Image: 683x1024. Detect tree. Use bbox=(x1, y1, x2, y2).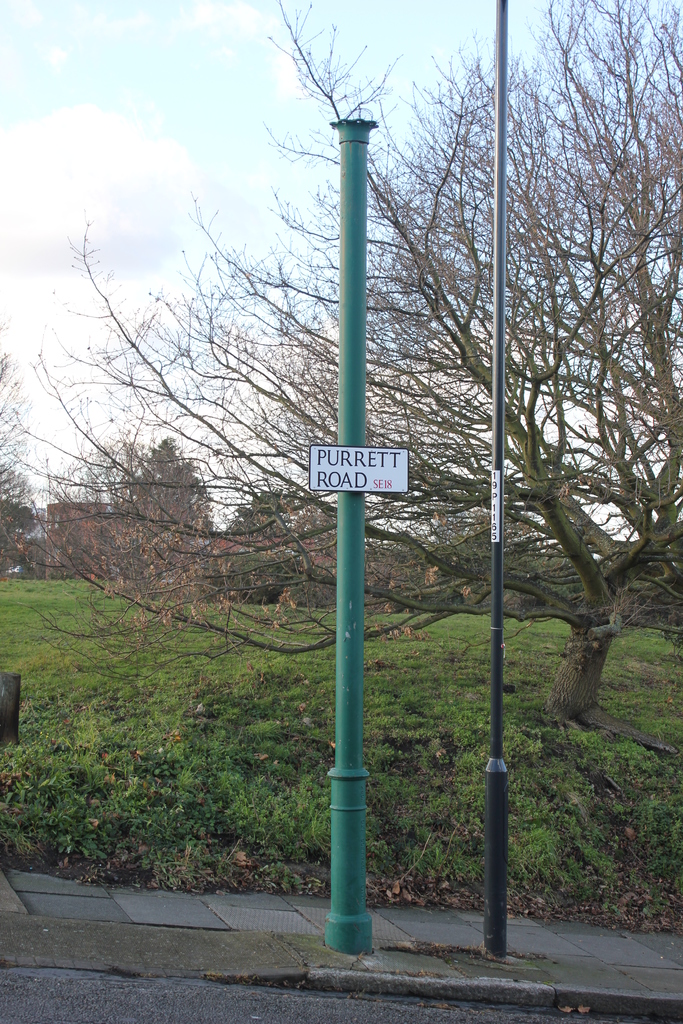
bbox=(60, 49, 677, 940).
